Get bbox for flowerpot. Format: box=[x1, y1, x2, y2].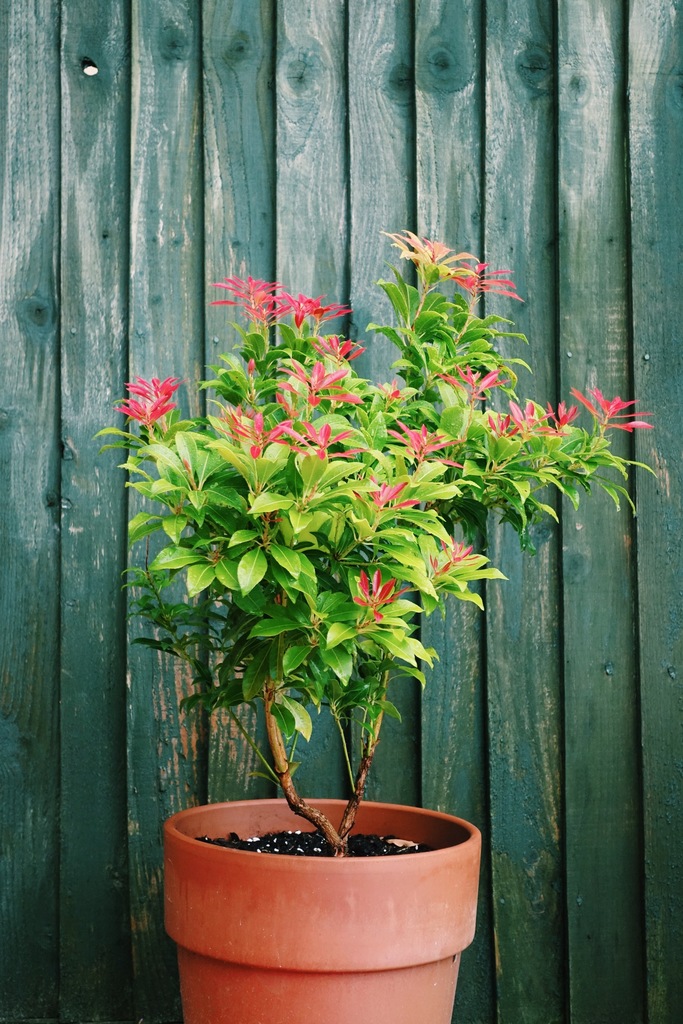
box=[162, 792, 482, 1023].
